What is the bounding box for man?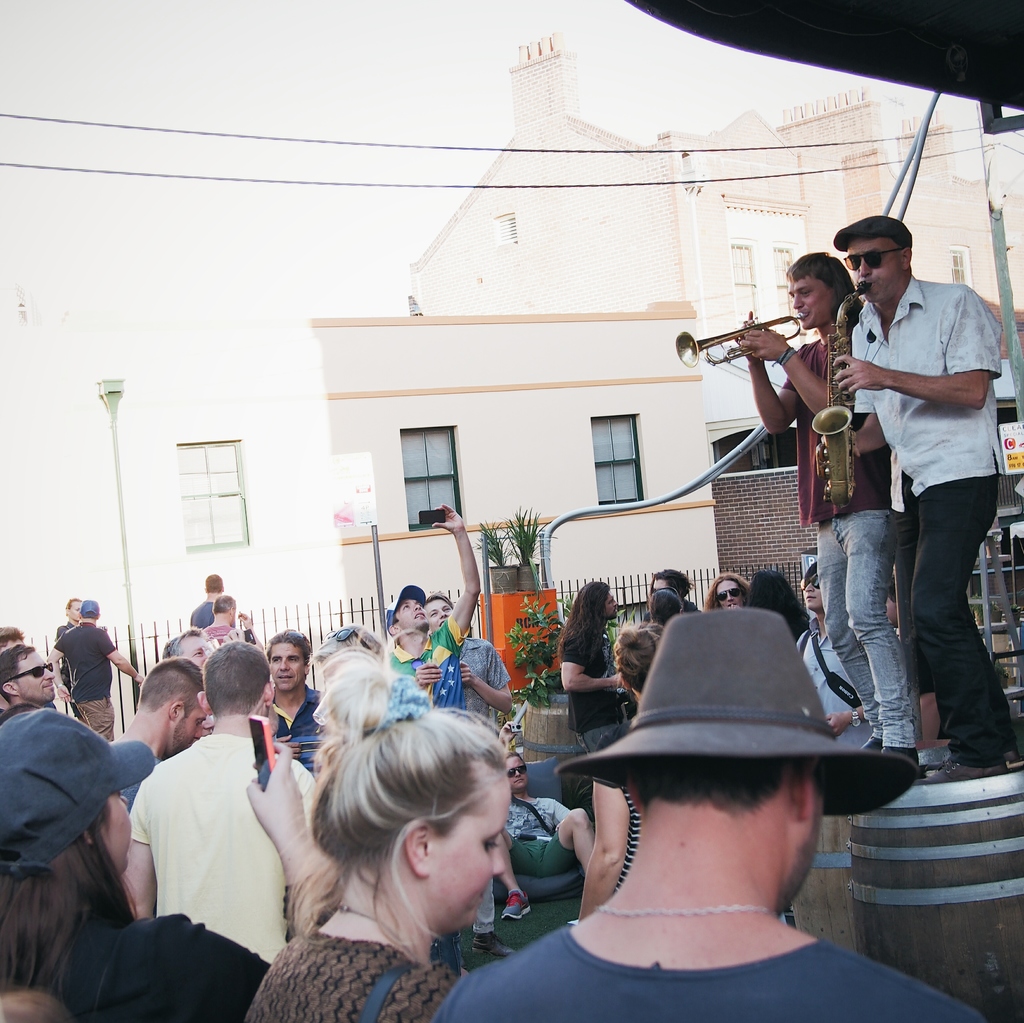
(380, 502, 478, 713).
